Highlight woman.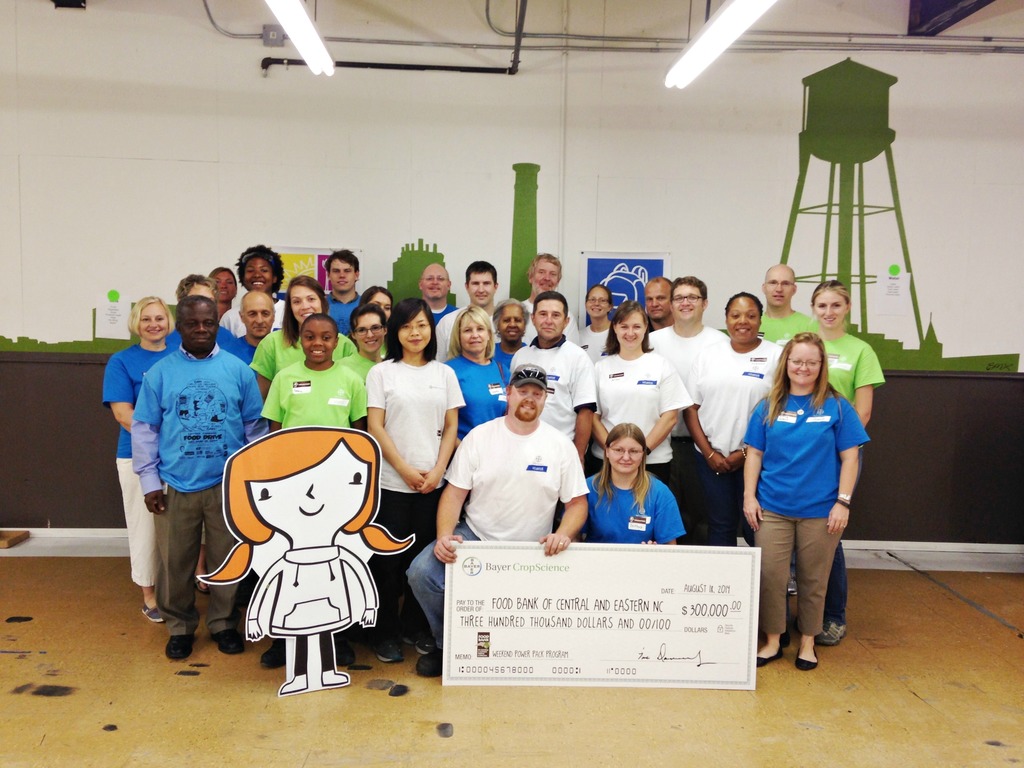
Highlighted region: rect(489, 300, 529, 373).
